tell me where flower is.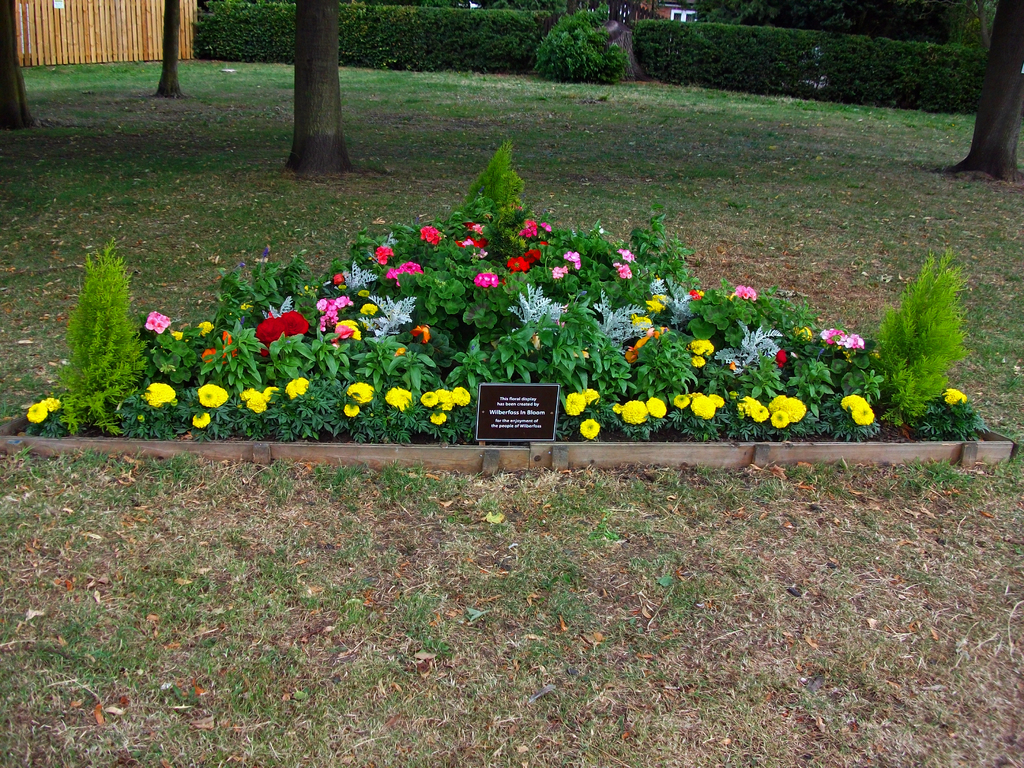
flower is at [left=168, top=328, right=186, bottom=341].
